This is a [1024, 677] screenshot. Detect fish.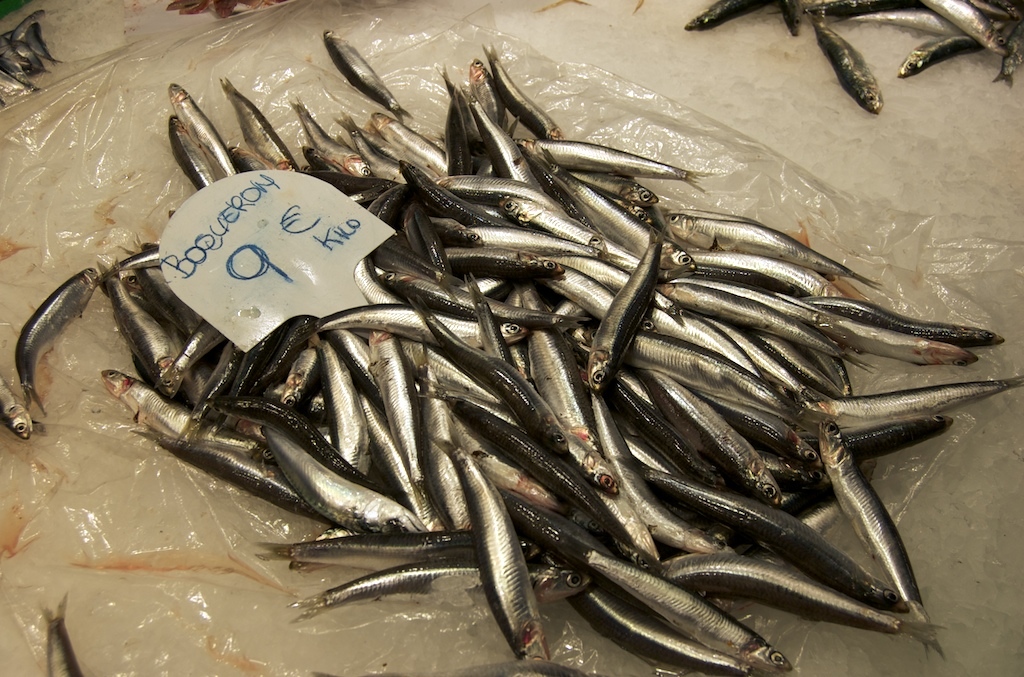
left=583, top=224, right=666, bottom=390.
